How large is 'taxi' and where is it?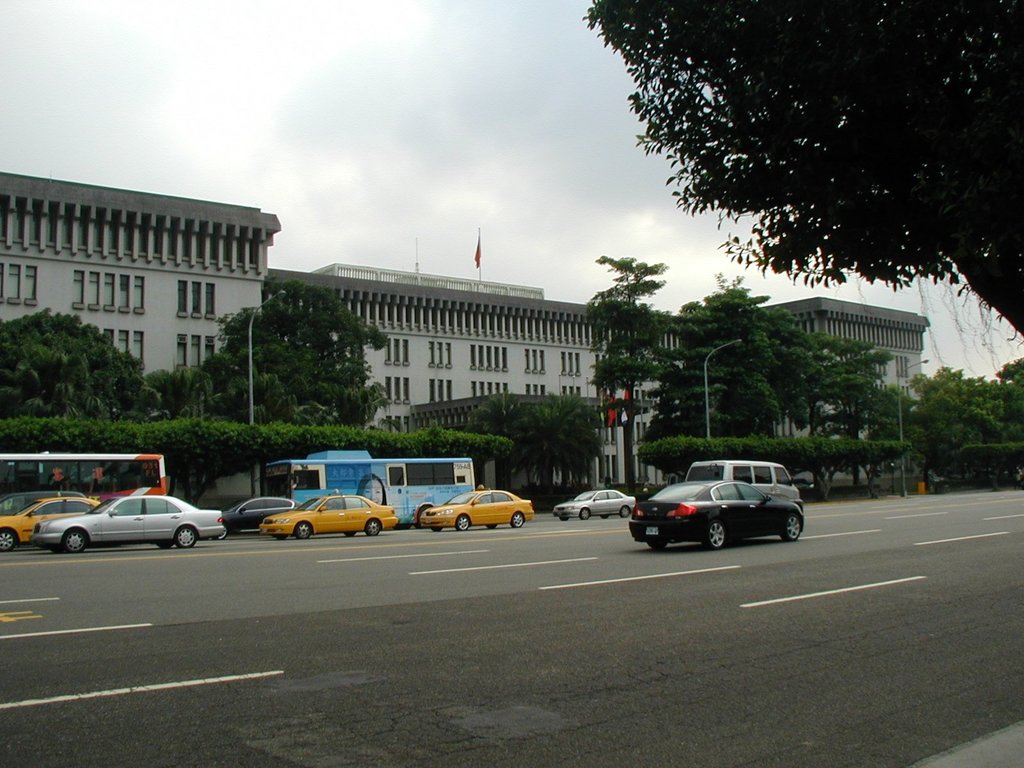
Bounding box: 416,486,540,534.
